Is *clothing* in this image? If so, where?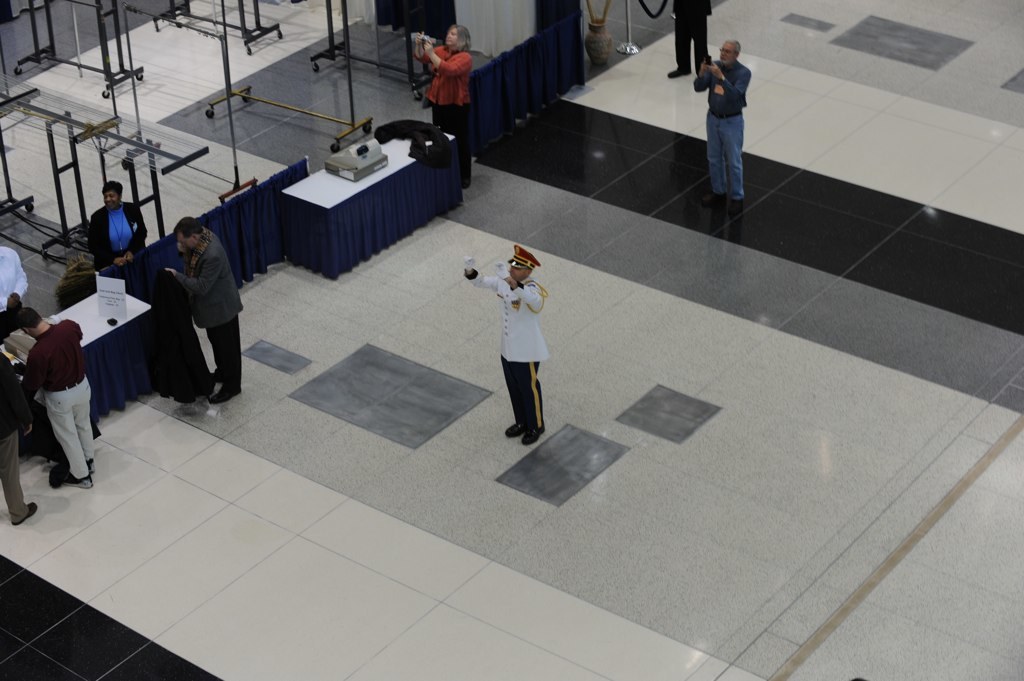
Yes, at rect(87, 201, 142, 269).
